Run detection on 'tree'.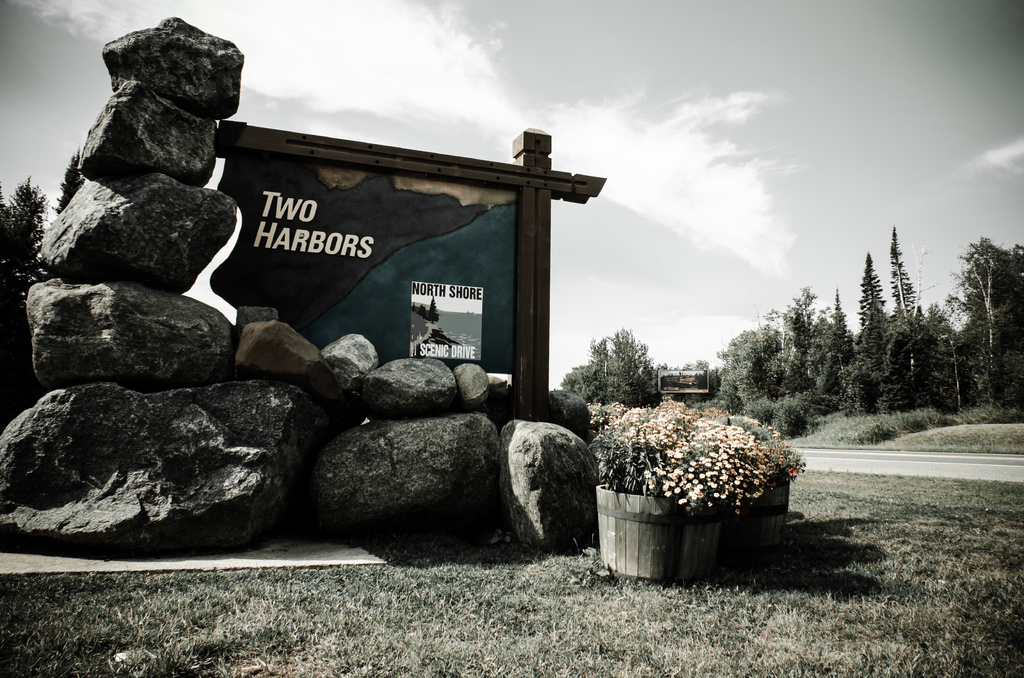
Result: x1=807 y1=276 x2=856 y2=418.
